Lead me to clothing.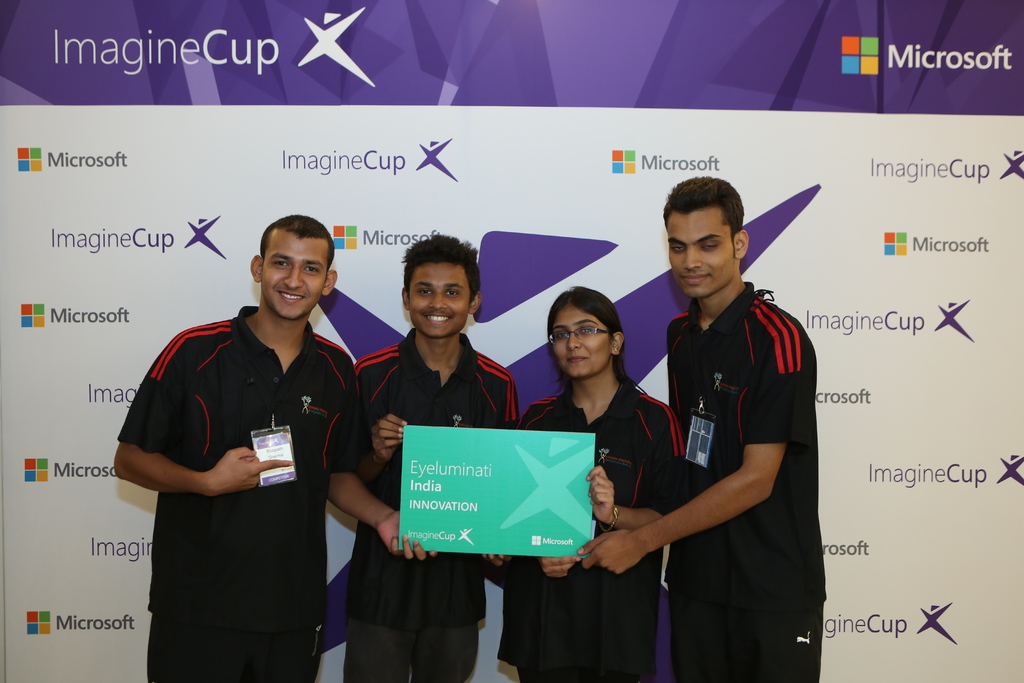
Lead to 118 304 371 682.
